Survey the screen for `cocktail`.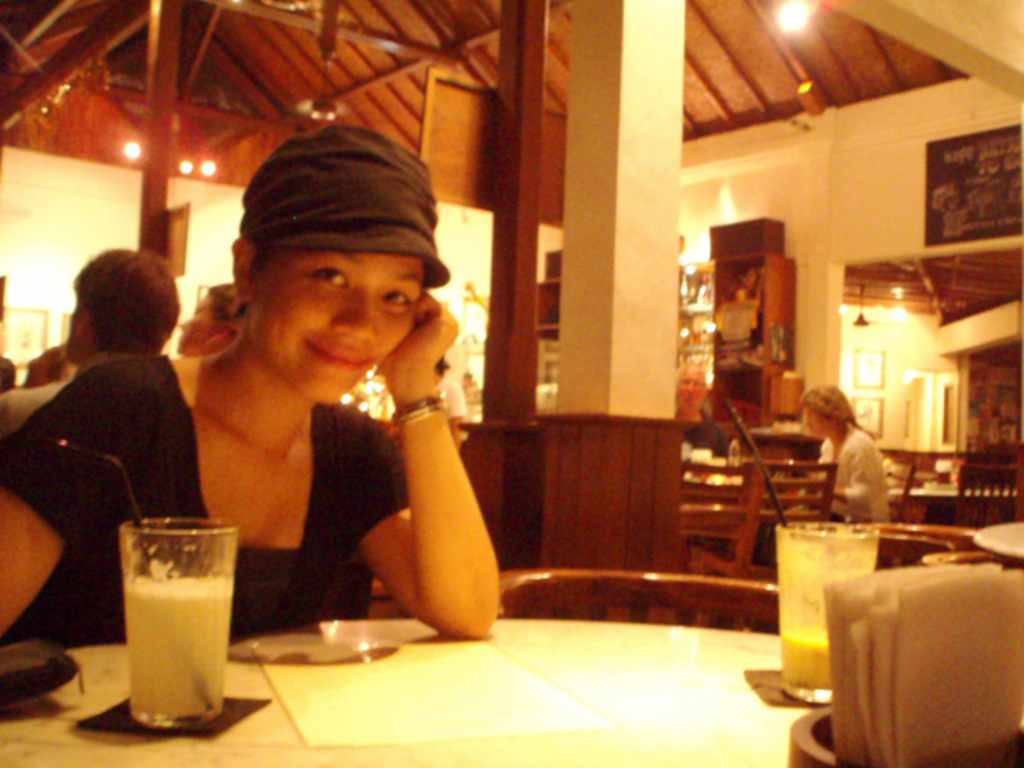
Survey found: 115:510:242:730.
